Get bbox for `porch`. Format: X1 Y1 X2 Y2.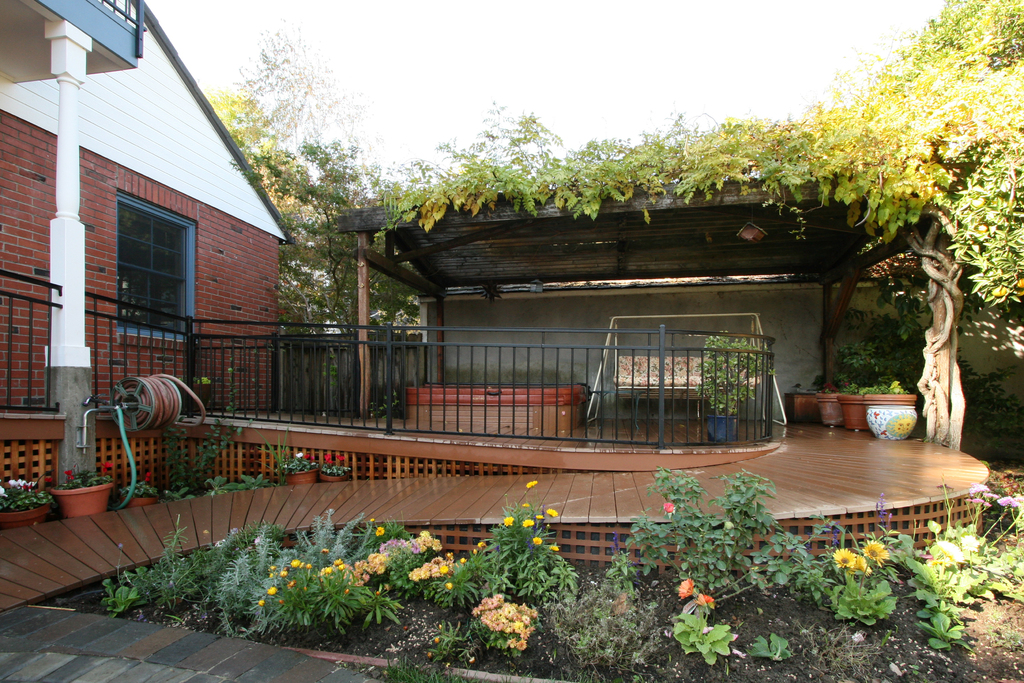
1 409 989 609.
